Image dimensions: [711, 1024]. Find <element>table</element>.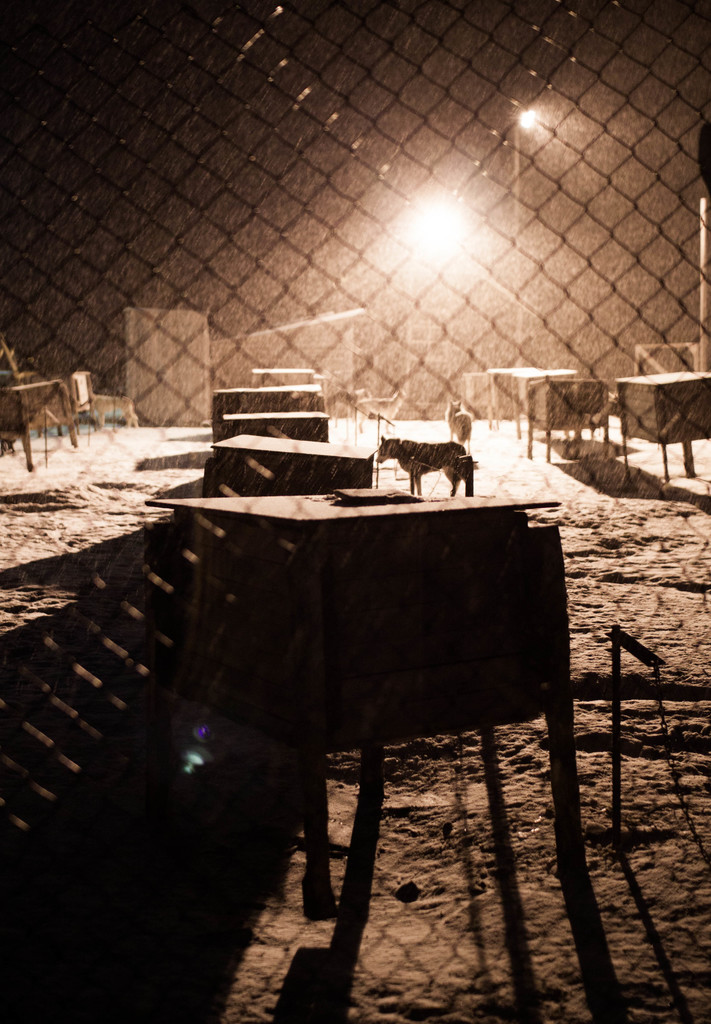
detection(218, 432, 381, 488).
